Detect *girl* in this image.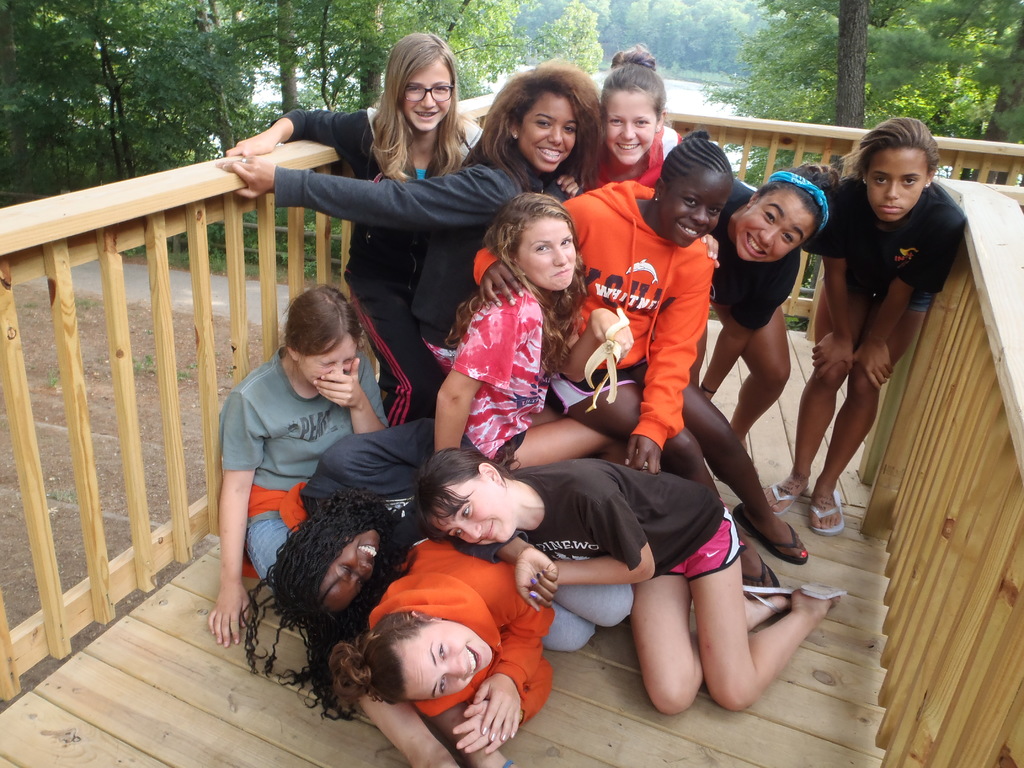
Detection: (222, 24, 497, 426).
